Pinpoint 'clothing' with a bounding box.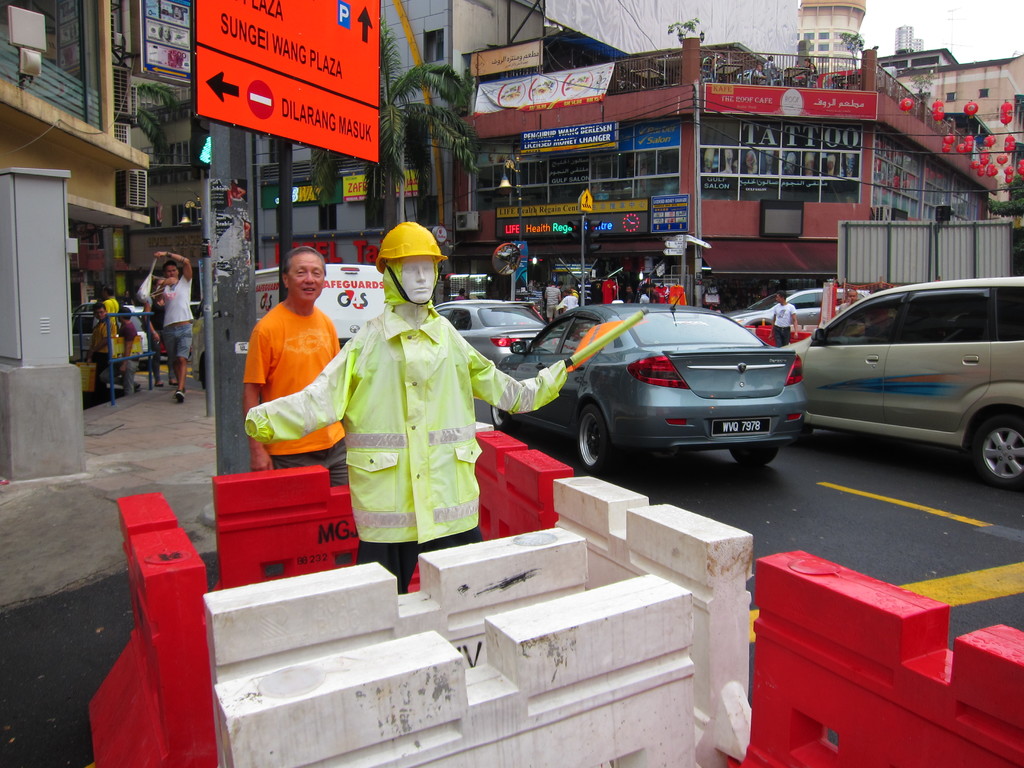
detection(766, 305, 802, 328).
